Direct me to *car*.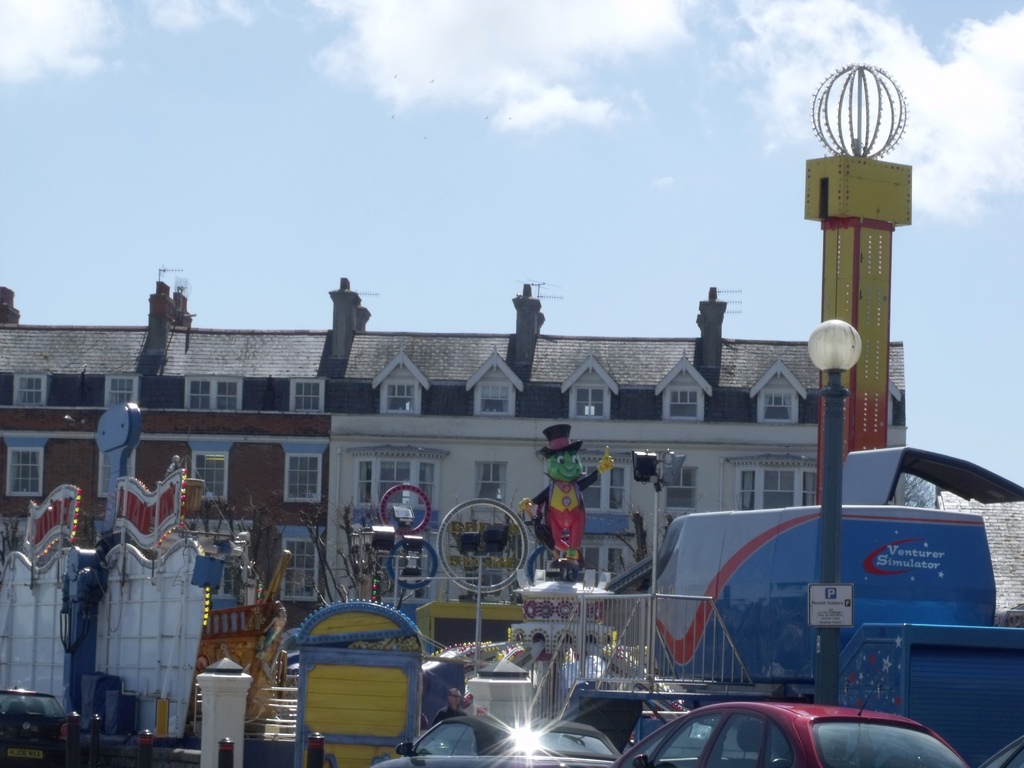
Direction: locate(587, 687, 945, 767).
